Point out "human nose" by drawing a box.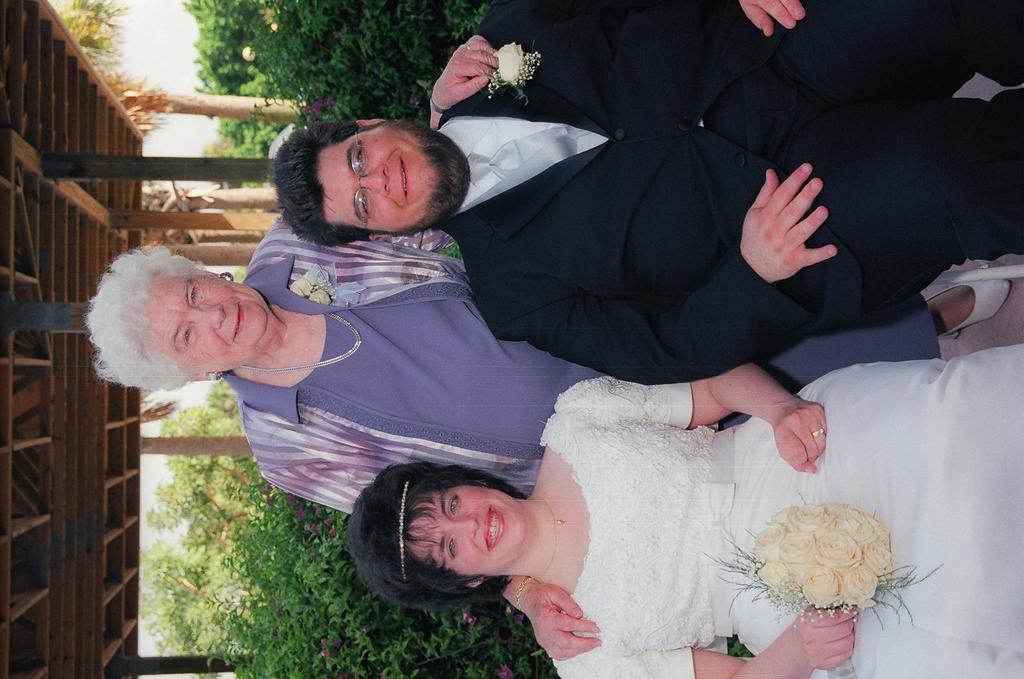
<region>452, 513, 478, 538</region>.
